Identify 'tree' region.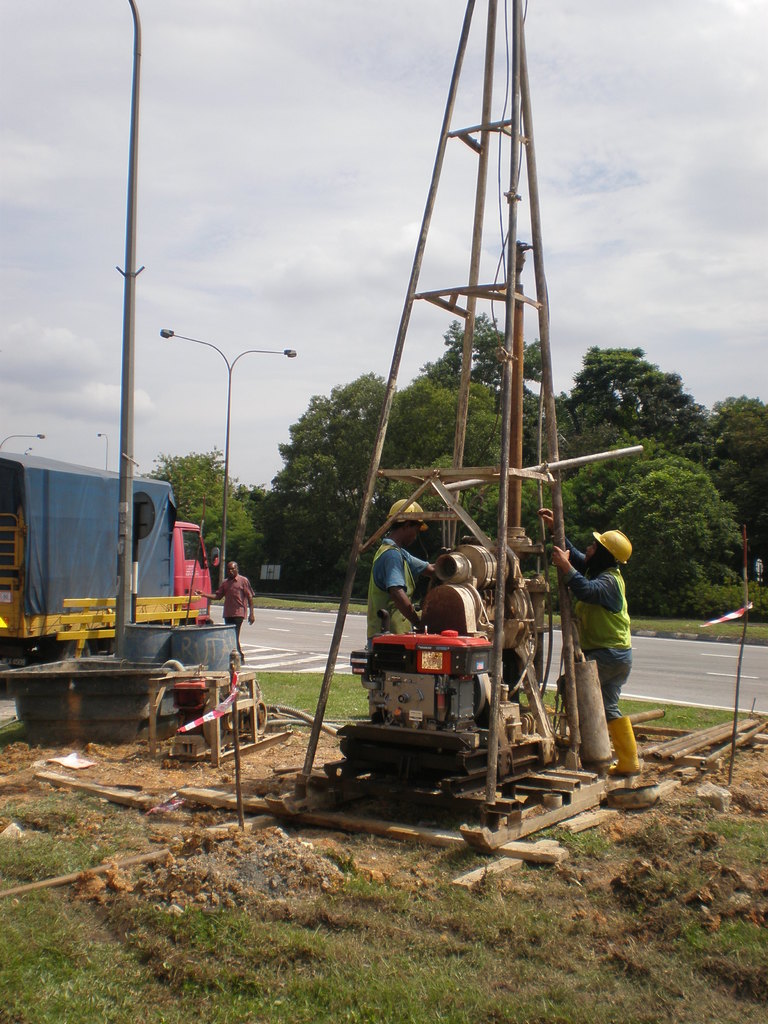
Region: l=132, t=444, r=243, b=564.
